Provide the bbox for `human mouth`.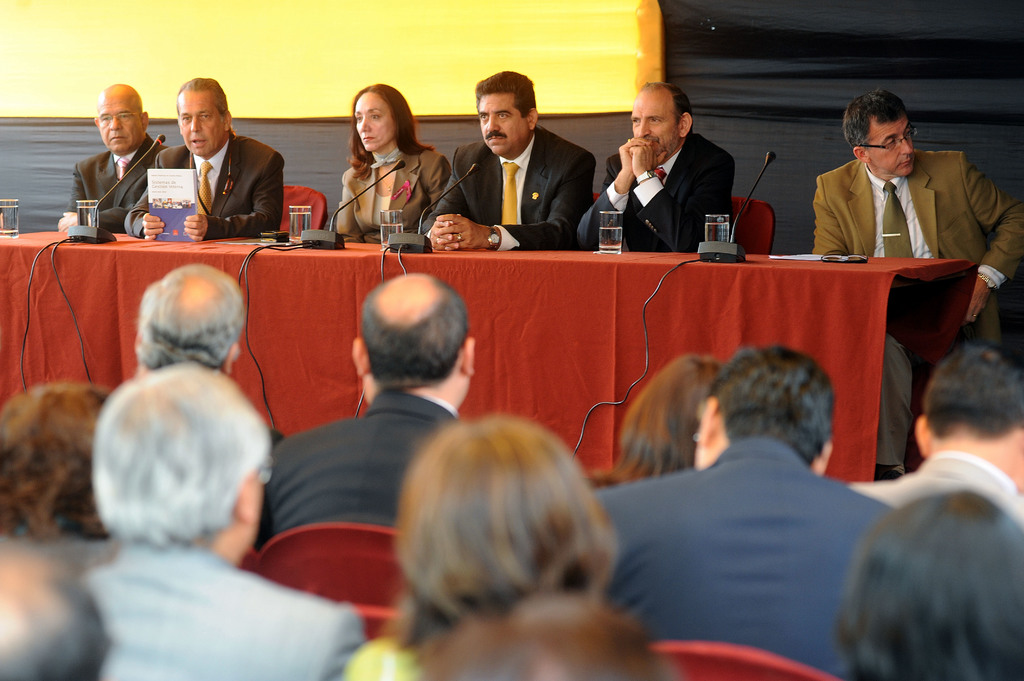
bbox=(110, 133, 127, 140).
